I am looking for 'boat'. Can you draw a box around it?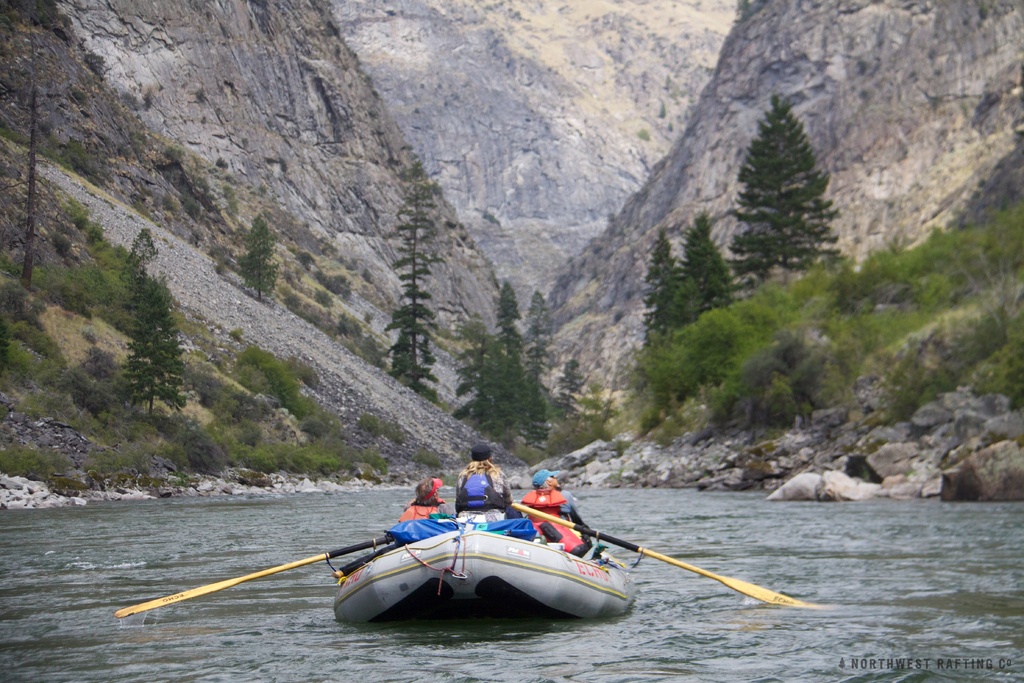
Sure, the bounding box is {"left": 299, "top": 500, "right": 700, "bottom": 634}.
